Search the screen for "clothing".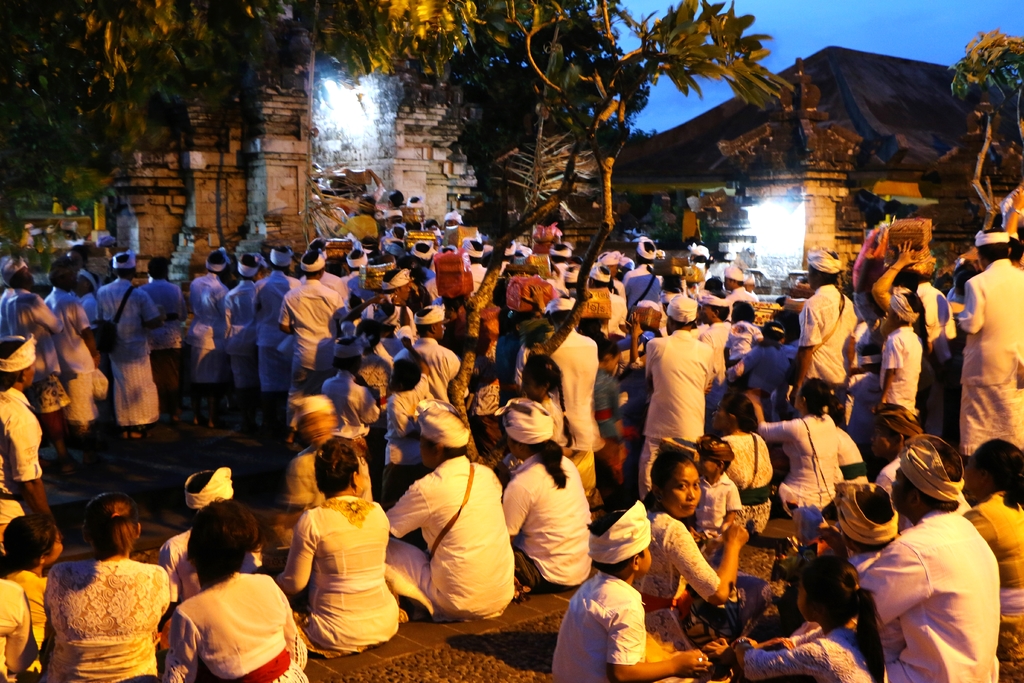
Found at locate(258, 268, 307, 405).
